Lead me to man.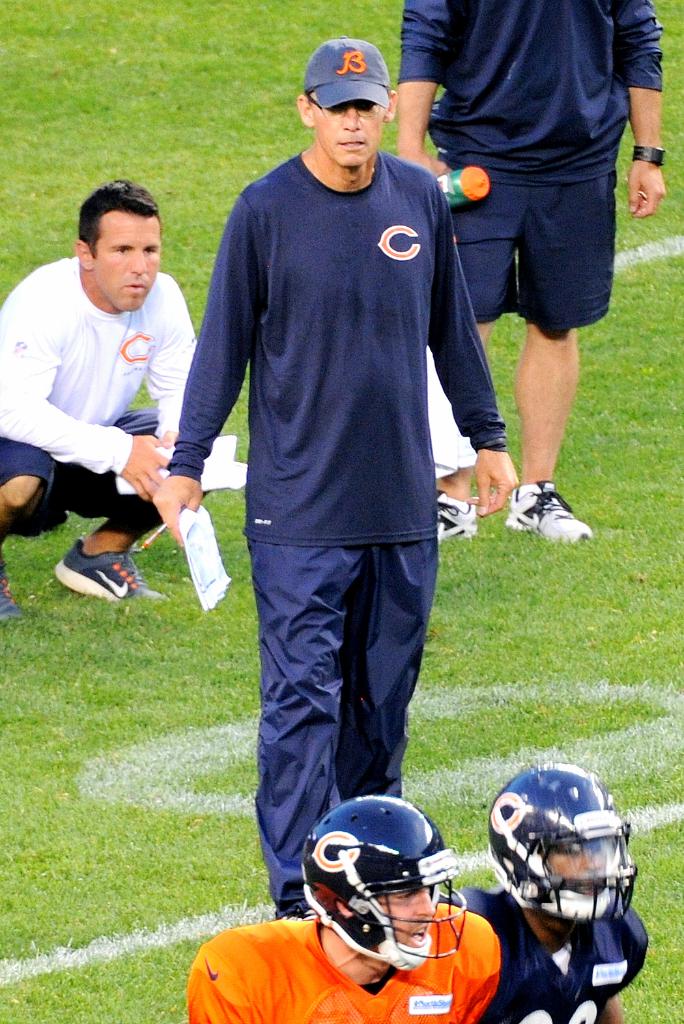
Lead to 437, 761, 652, 1023.
